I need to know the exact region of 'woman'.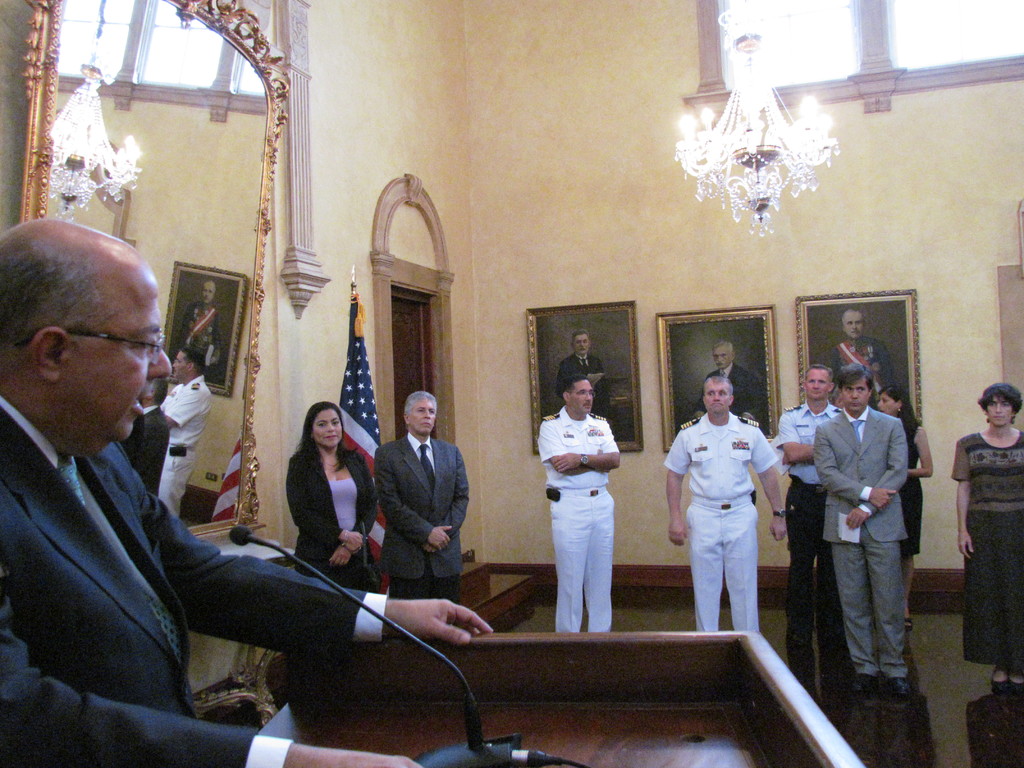
Region: bbox(953, 380, 1023, 691).
